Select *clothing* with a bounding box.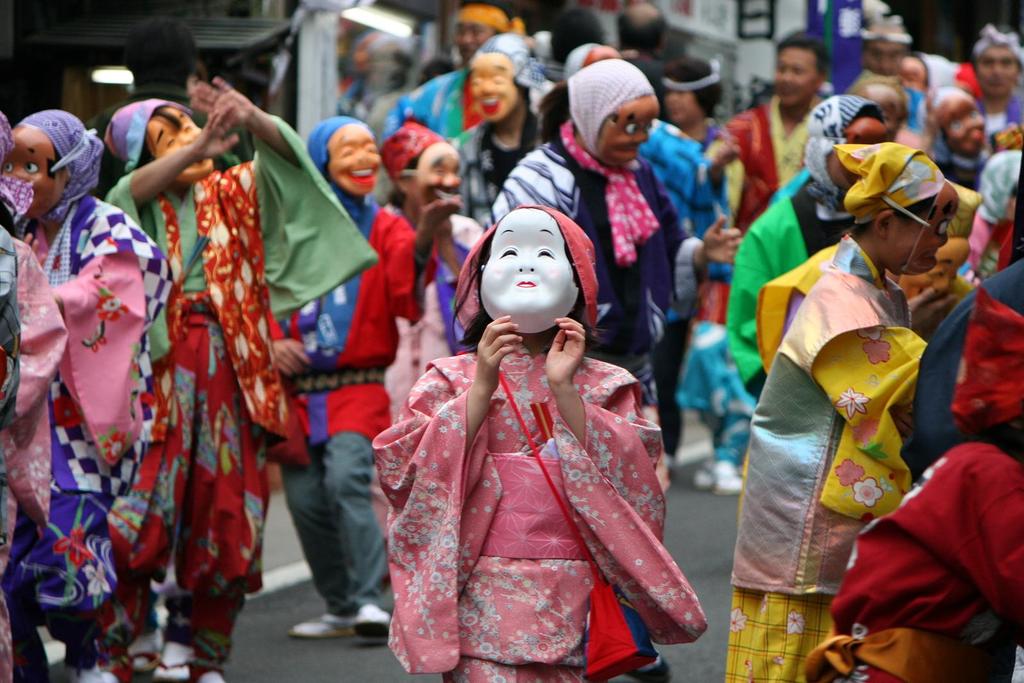
pyautogui.locateOnScreen(891, 181, 970, 317).
